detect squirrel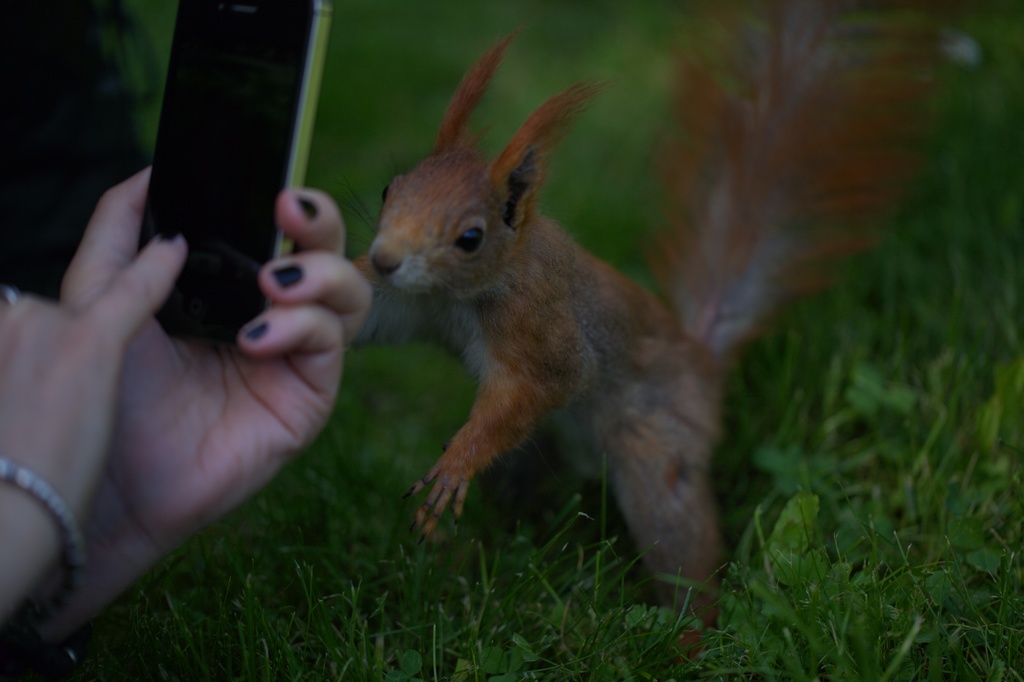
select_region(338, 0, 977, 657)
